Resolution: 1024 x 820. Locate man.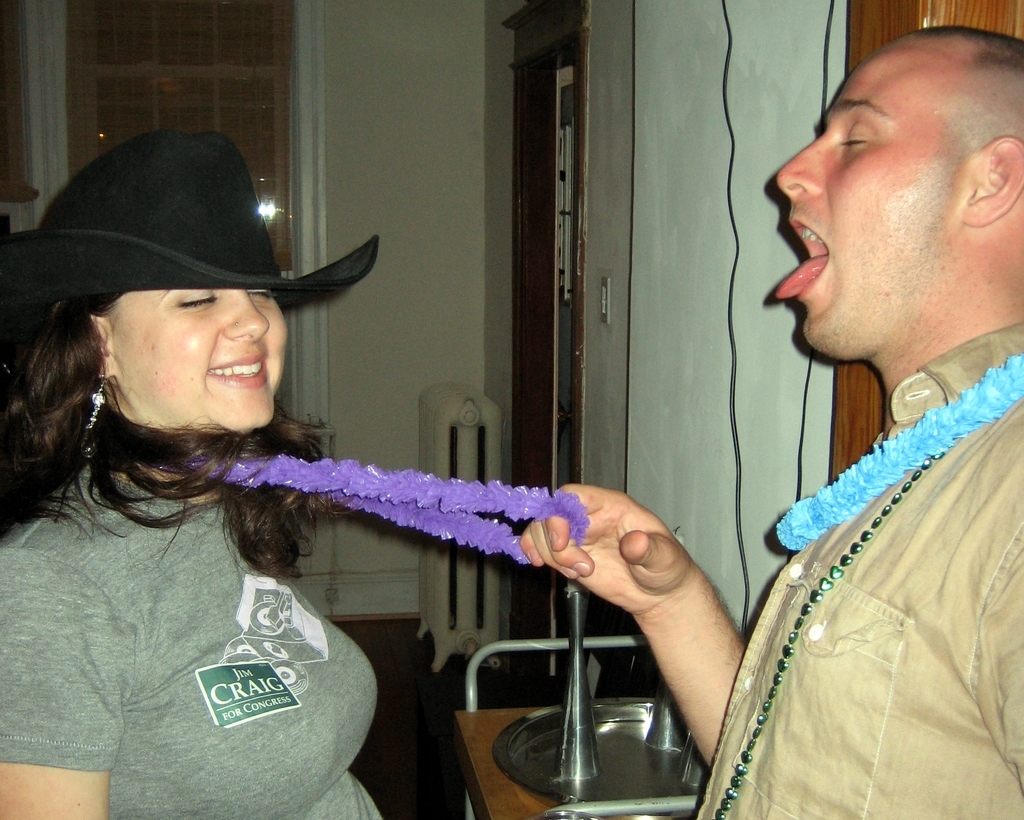
475 49 972 809.
